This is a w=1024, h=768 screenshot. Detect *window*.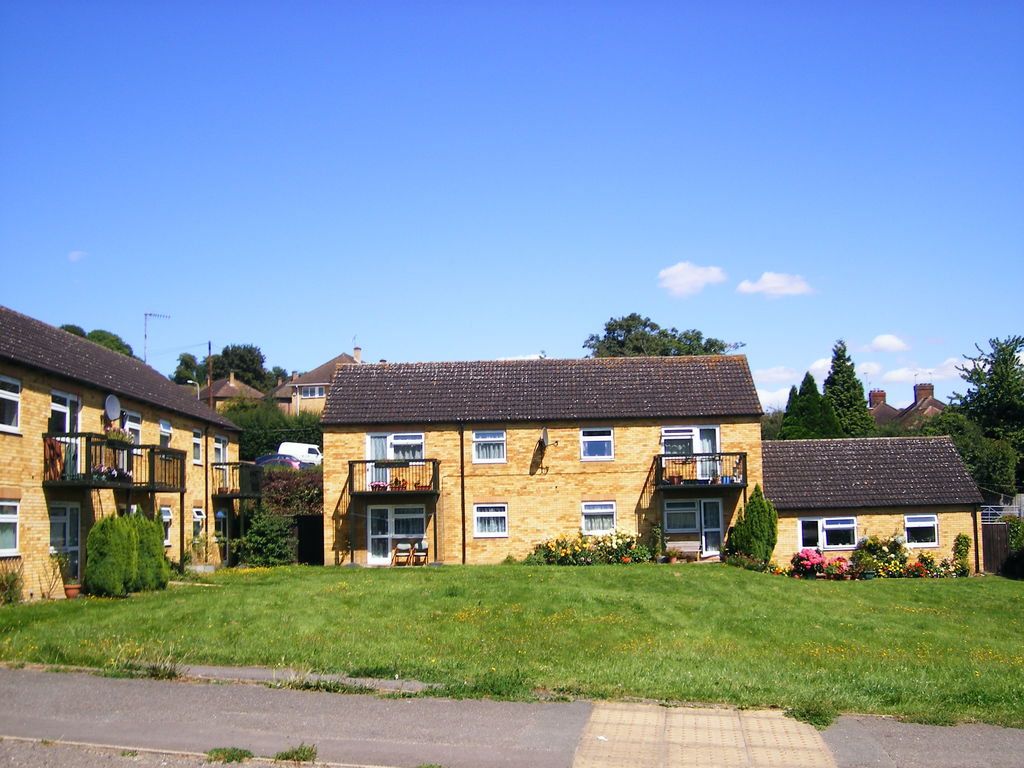
{"x1": 159, "y1": 420, "x2": 174, "y2": 458}.
